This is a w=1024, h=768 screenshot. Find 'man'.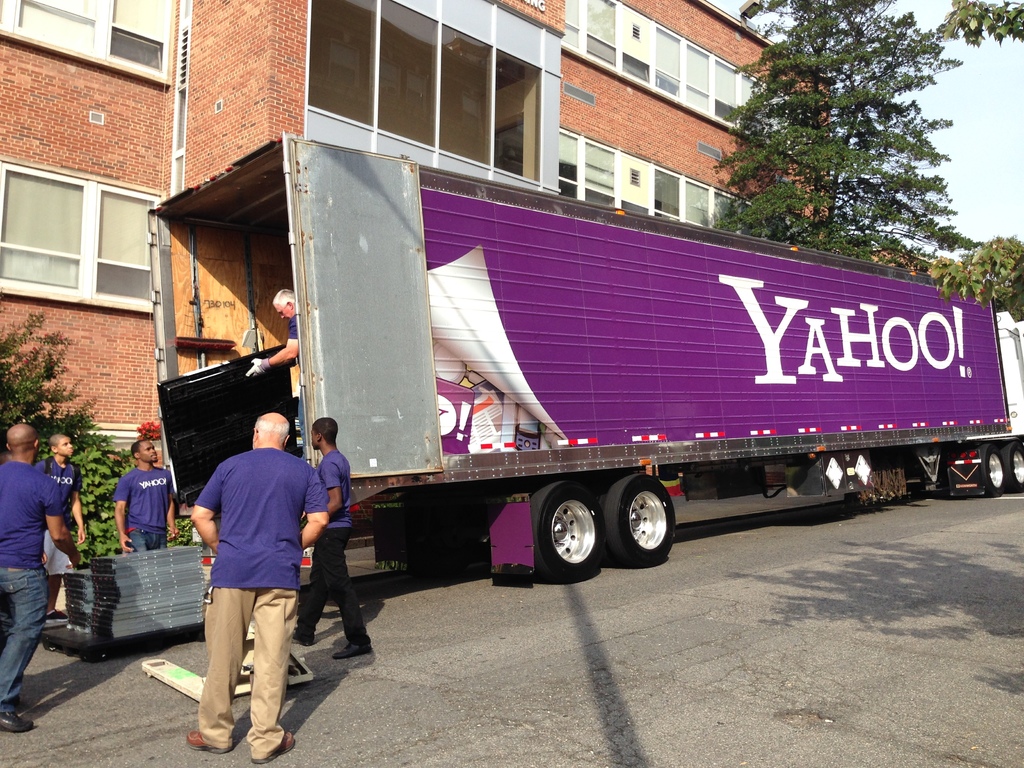
Bounding box: 174/406/331/740.
